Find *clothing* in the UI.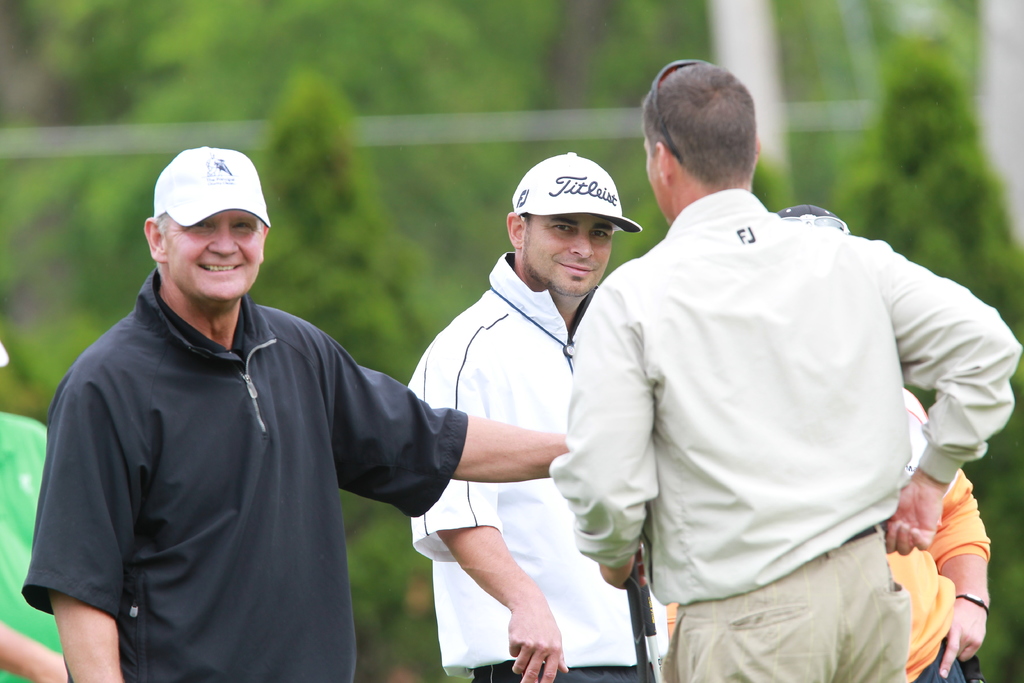
UI element at box(880, 385, 991, 682).
